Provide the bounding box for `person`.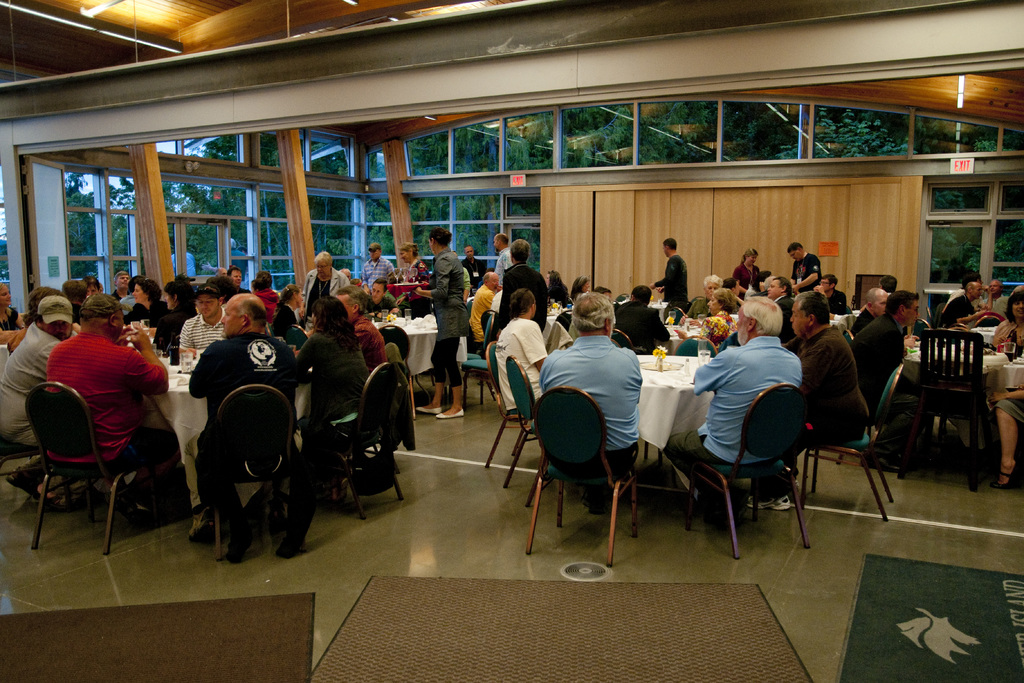
x1=844, y1=280, x2=884, y2=320.
